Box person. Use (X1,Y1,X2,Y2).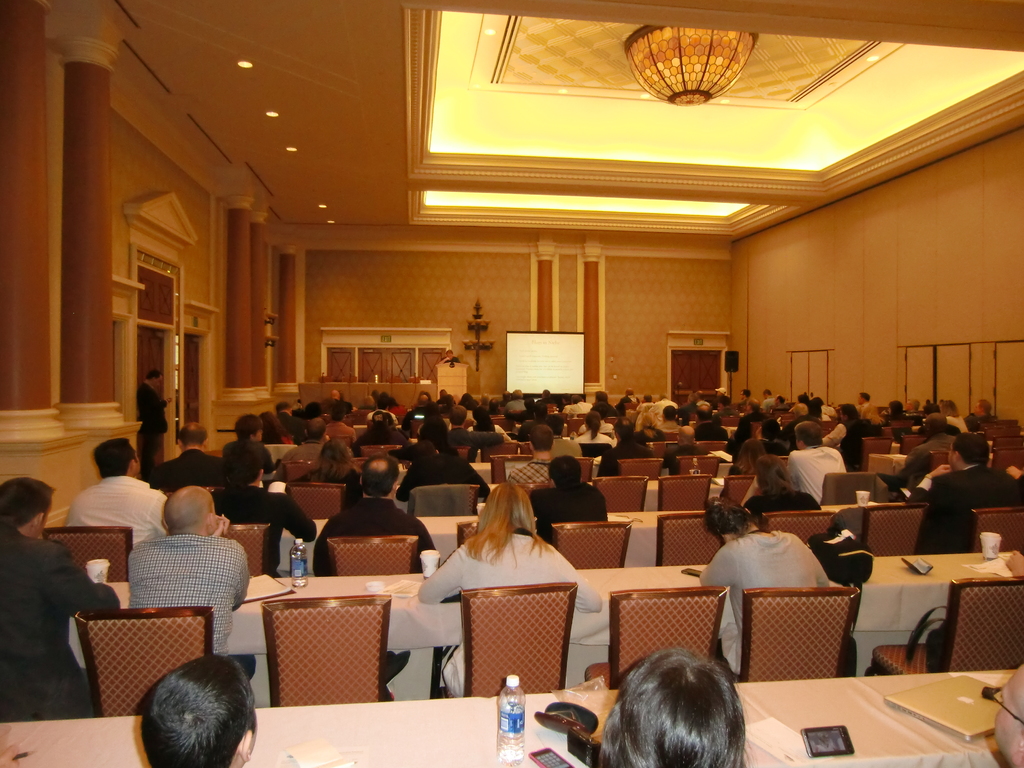
(141,368,188,472).
